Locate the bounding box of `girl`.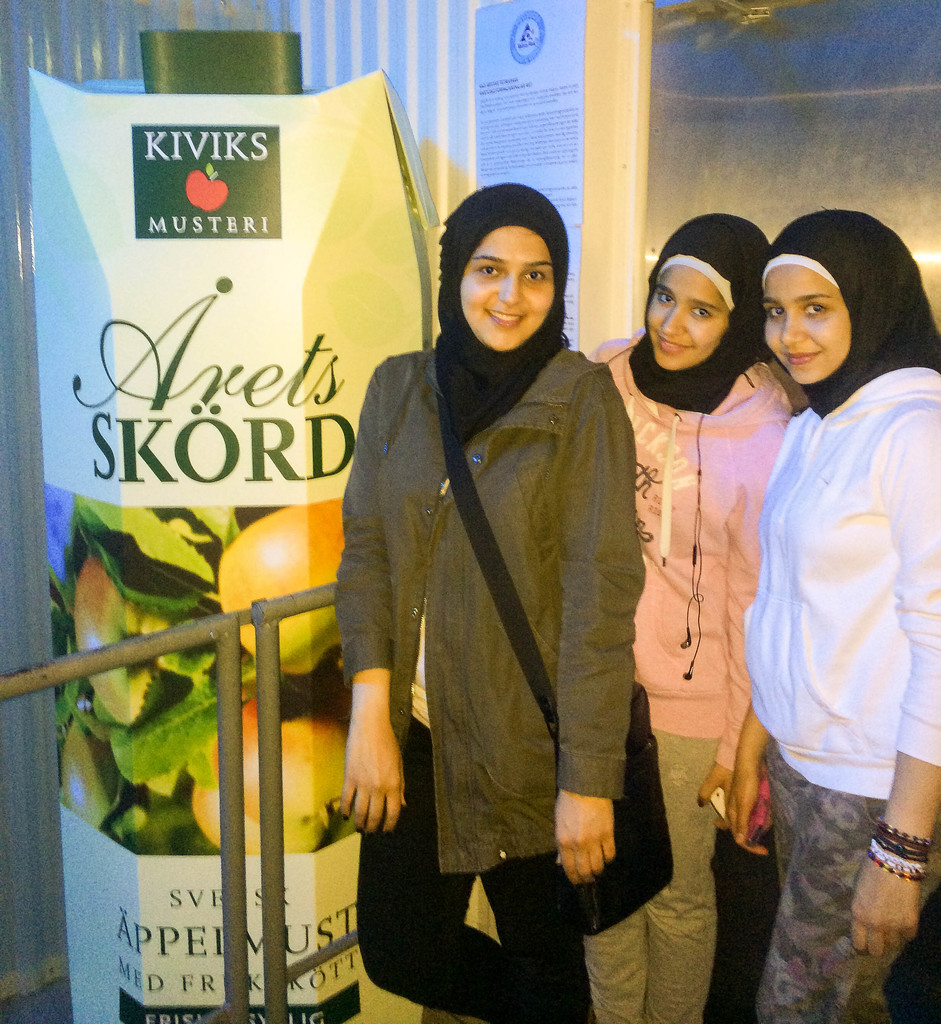
Bounding box: [727, 211, 940, 1023].
